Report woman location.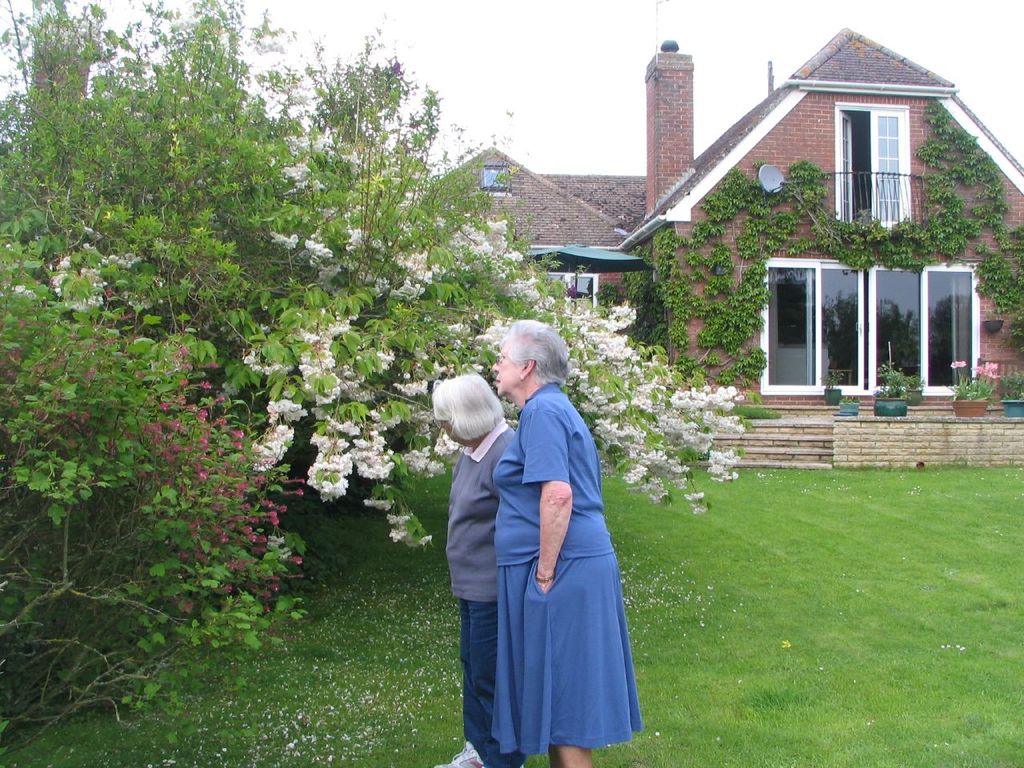
Report: (left=426, top=372, right=530, bottom=767).
